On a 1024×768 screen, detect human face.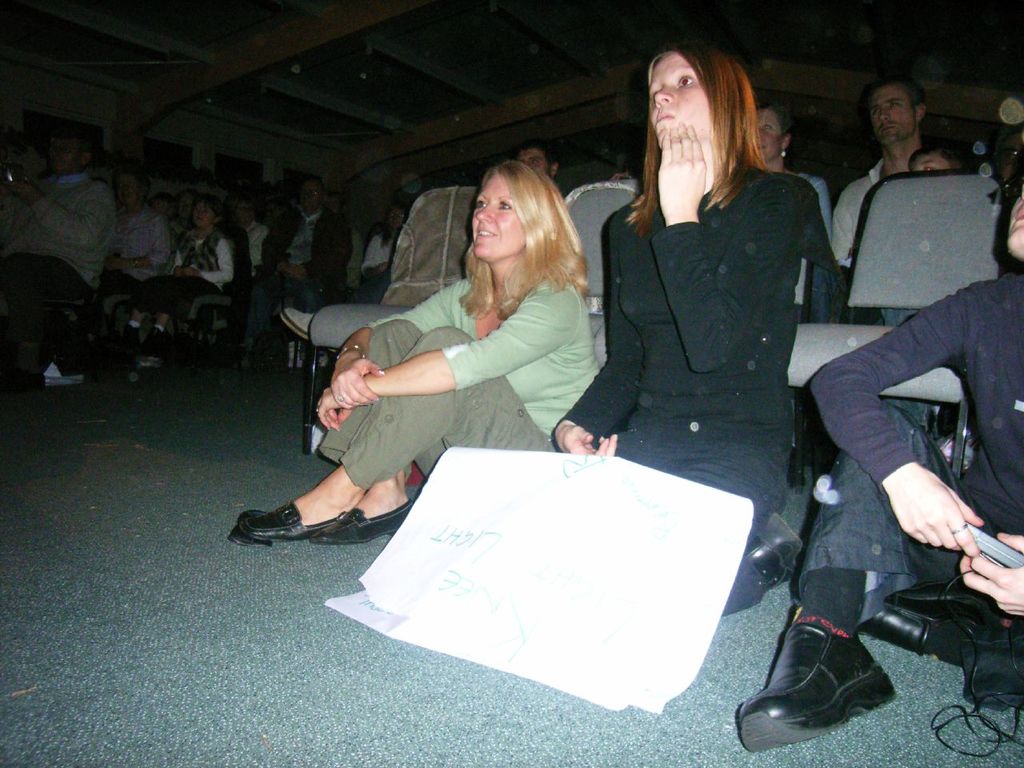
(left=458, top=170, right=518, bottom=262).
